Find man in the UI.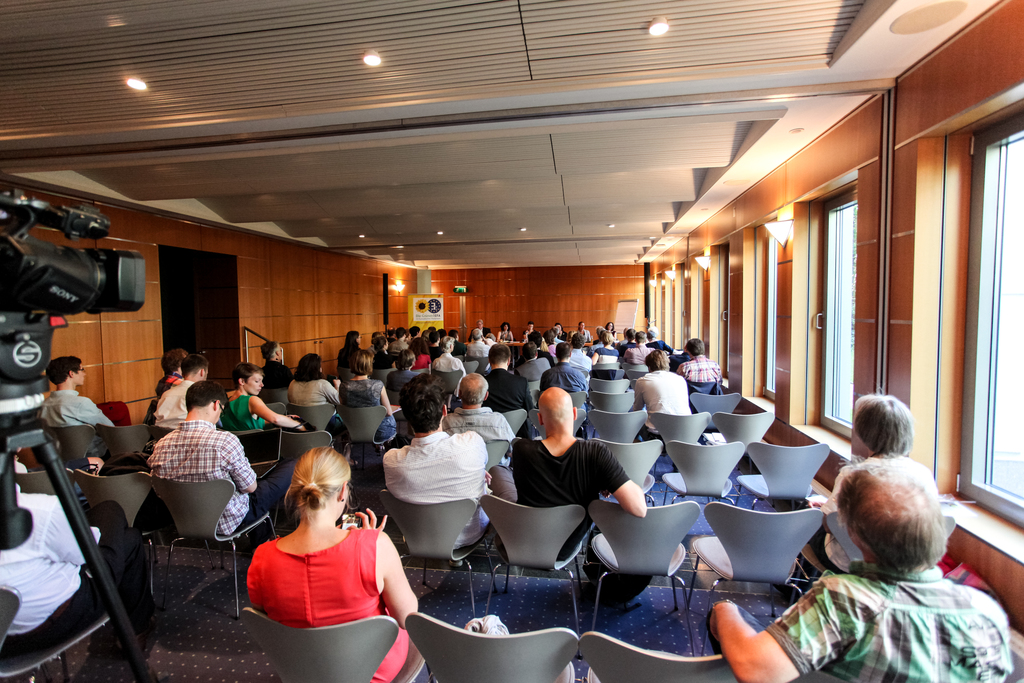
UI element at Rect(153, 349, 202, 434).
